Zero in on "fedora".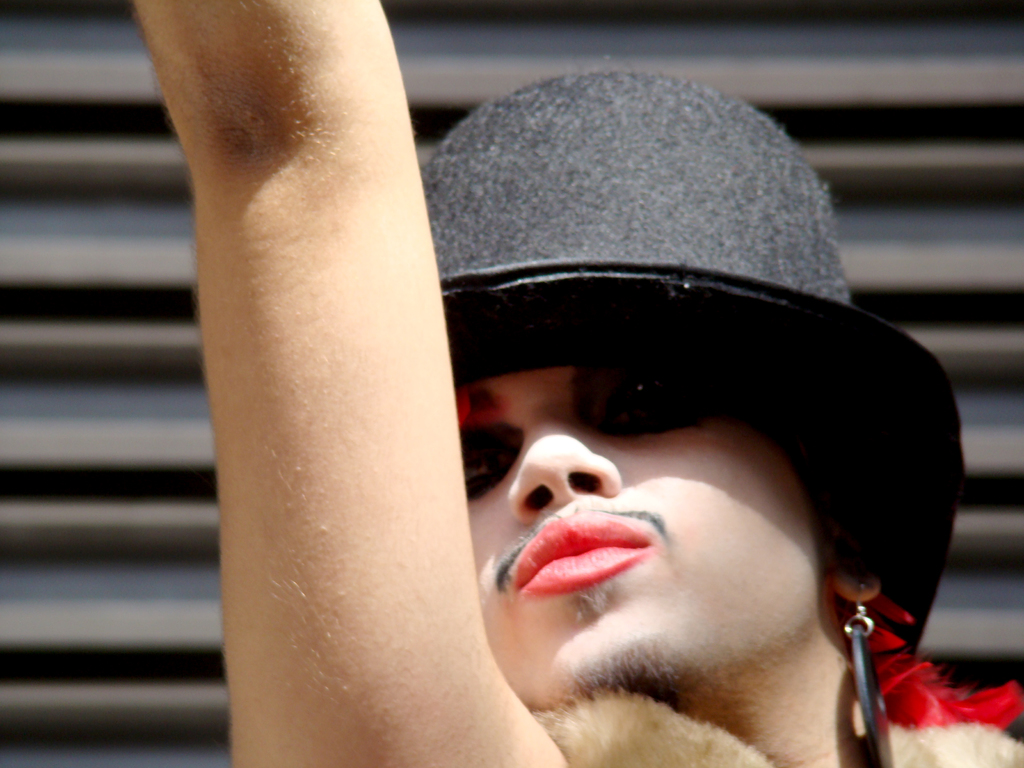
Zeroed in: <bbox>257, 97, 945, 649</bbox>.
